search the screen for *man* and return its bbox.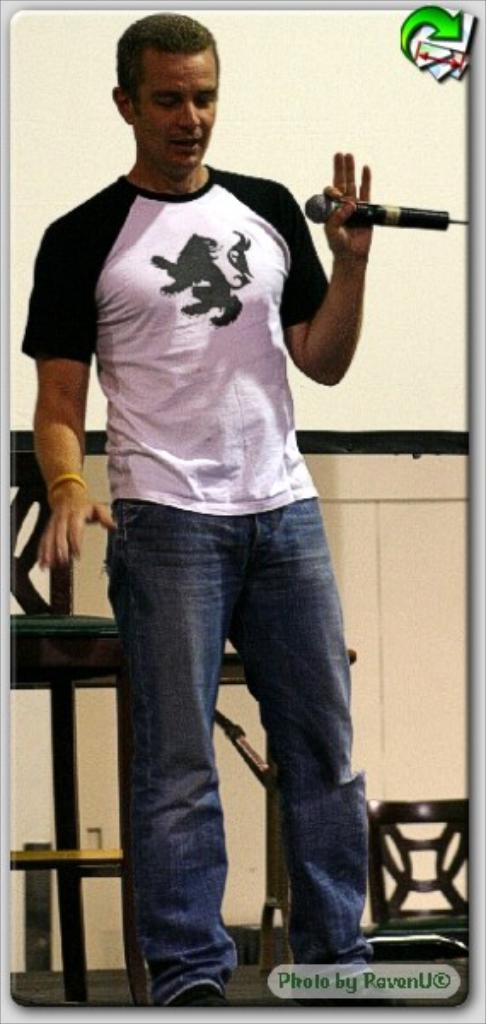
Found: select_region(20, 12, 375, 1005).
